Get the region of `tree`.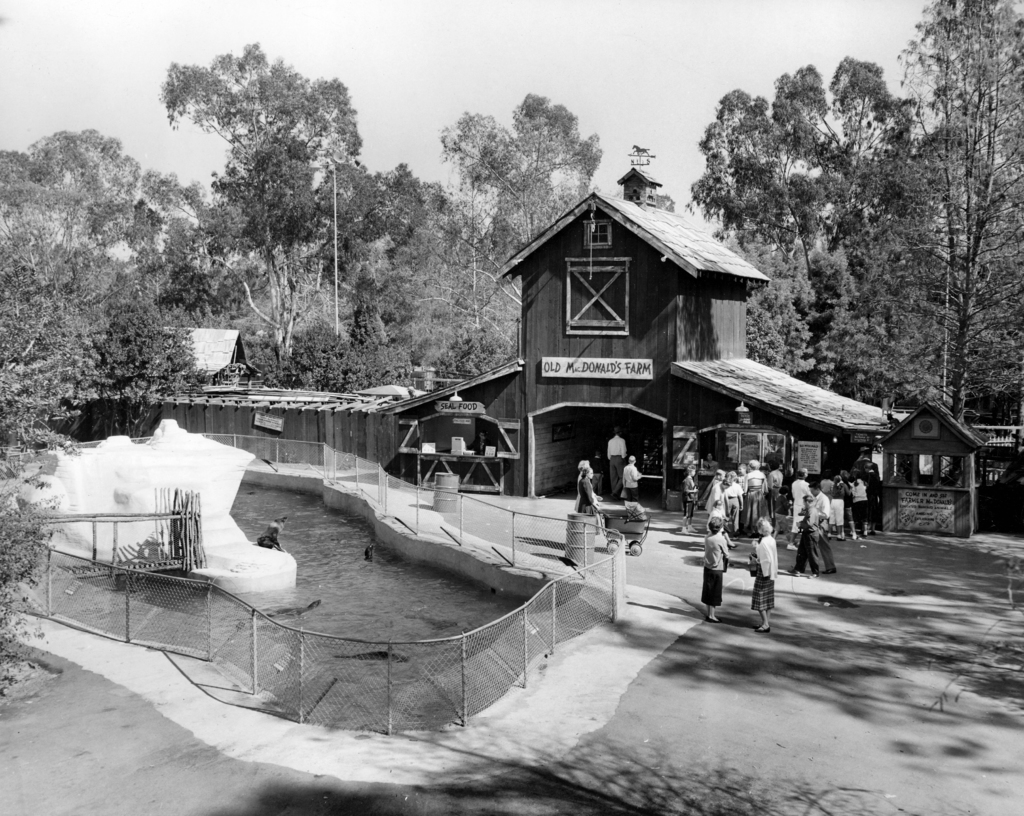
336 172 476 388.
